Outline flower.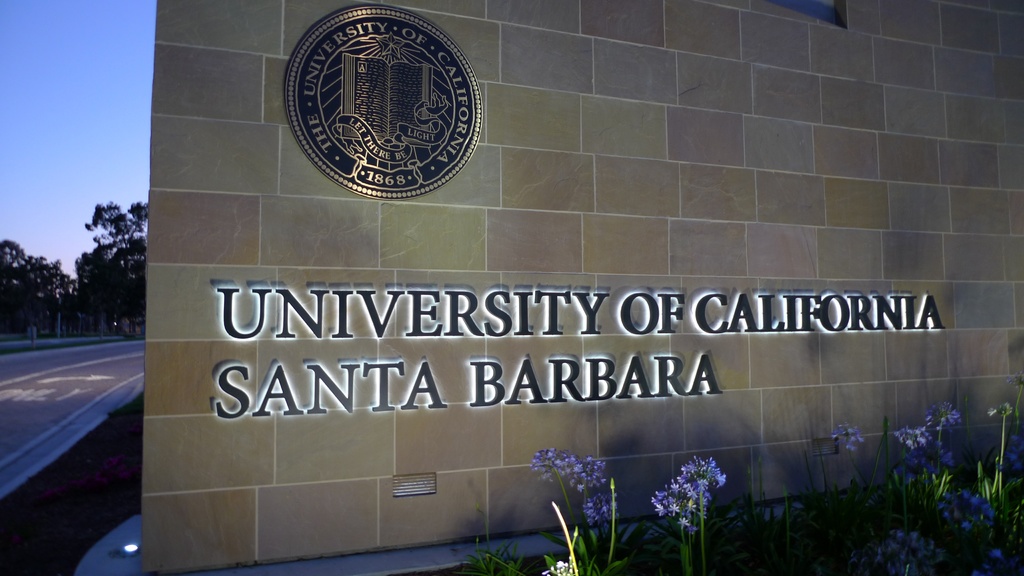
Outline: [988, 407, 1001, 415].
